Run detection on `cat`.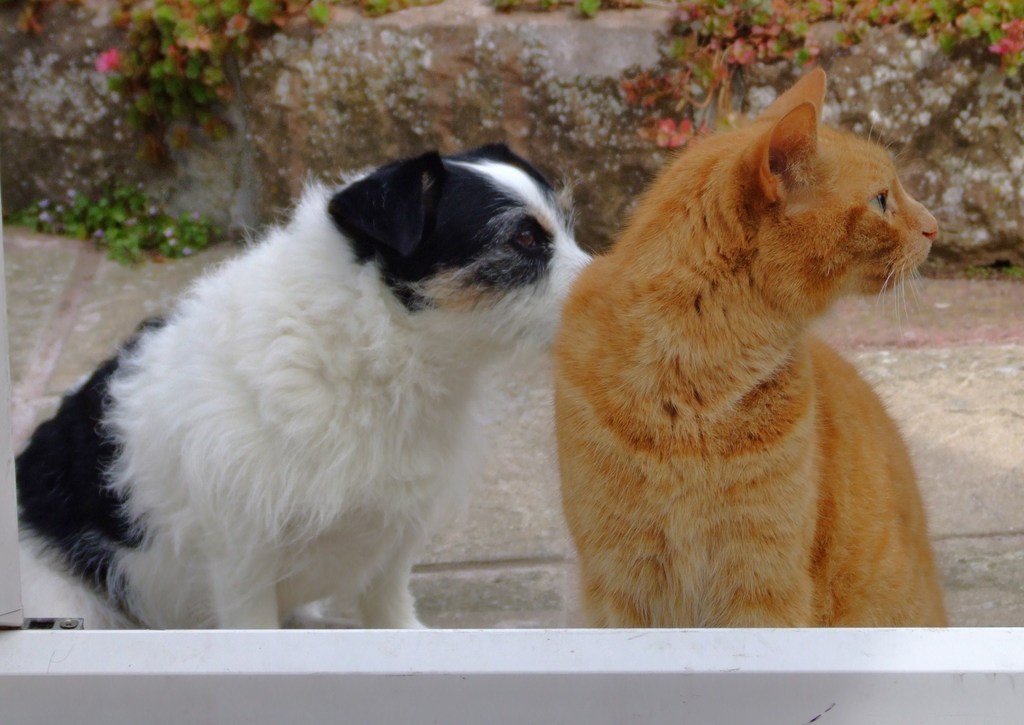
Result: crop(552, 64, 947, 628).
